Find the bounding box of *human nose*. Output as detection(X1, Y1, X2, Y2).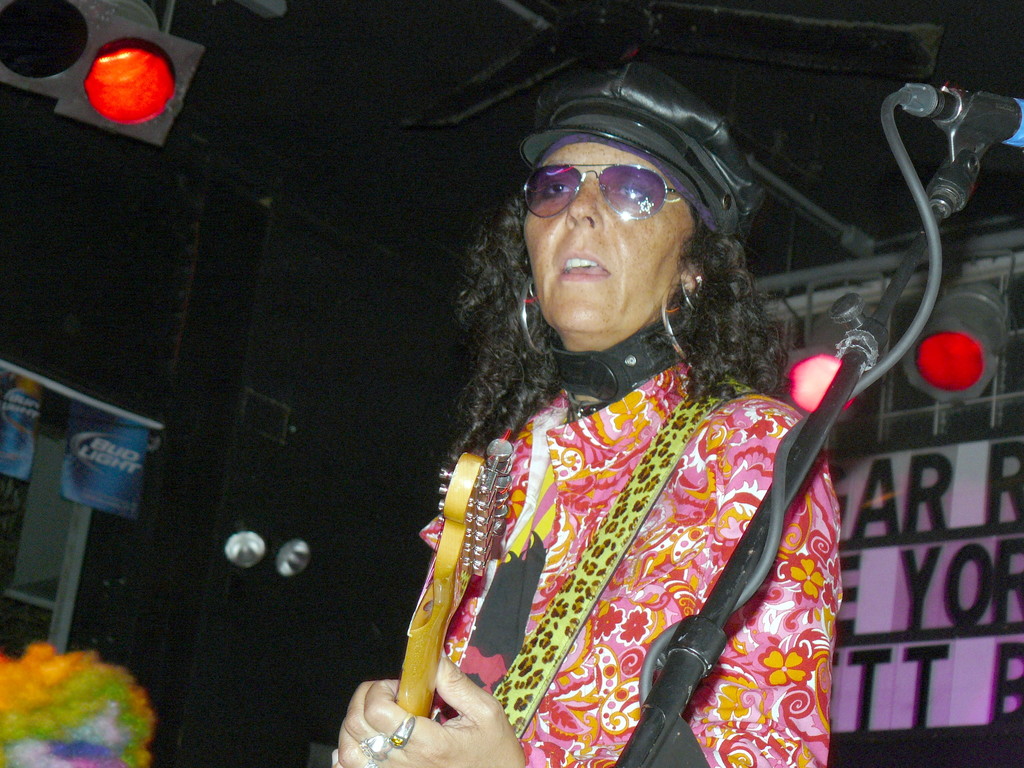
detection(563, 181, 601, 229).
